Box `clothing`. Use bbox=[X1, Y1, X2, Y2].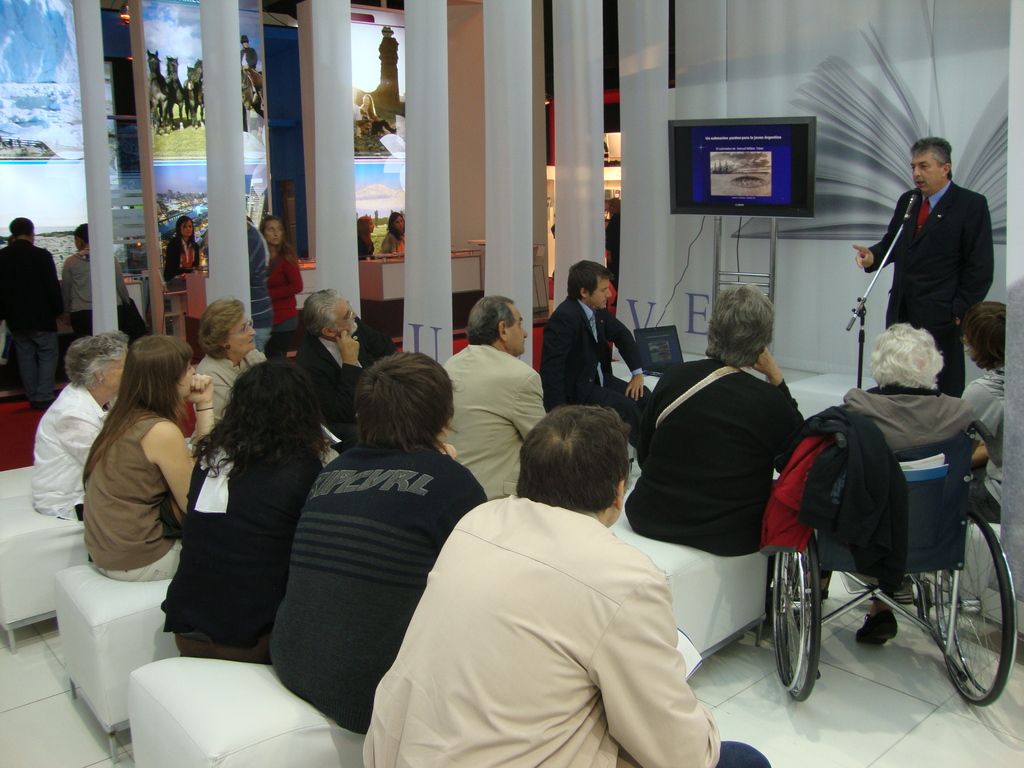
bbox=[25, 378, 99, 504].
